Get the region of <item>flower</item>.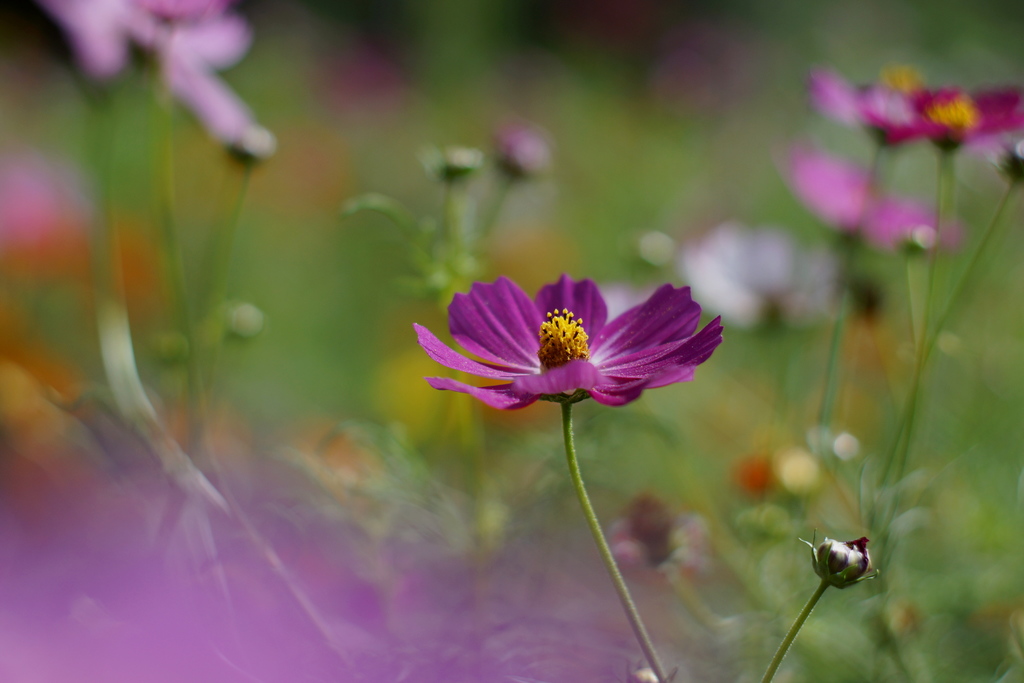
[left=800, top=74, right=914, bottom=134].
